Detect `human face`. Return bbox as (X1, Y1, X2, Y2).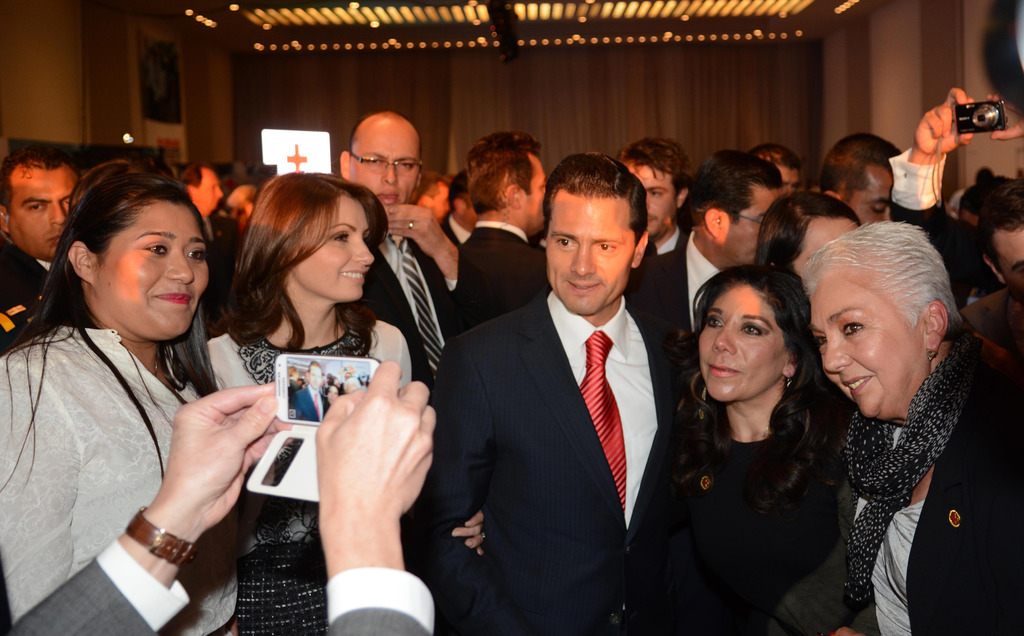
(776, 162, 799, 199).
